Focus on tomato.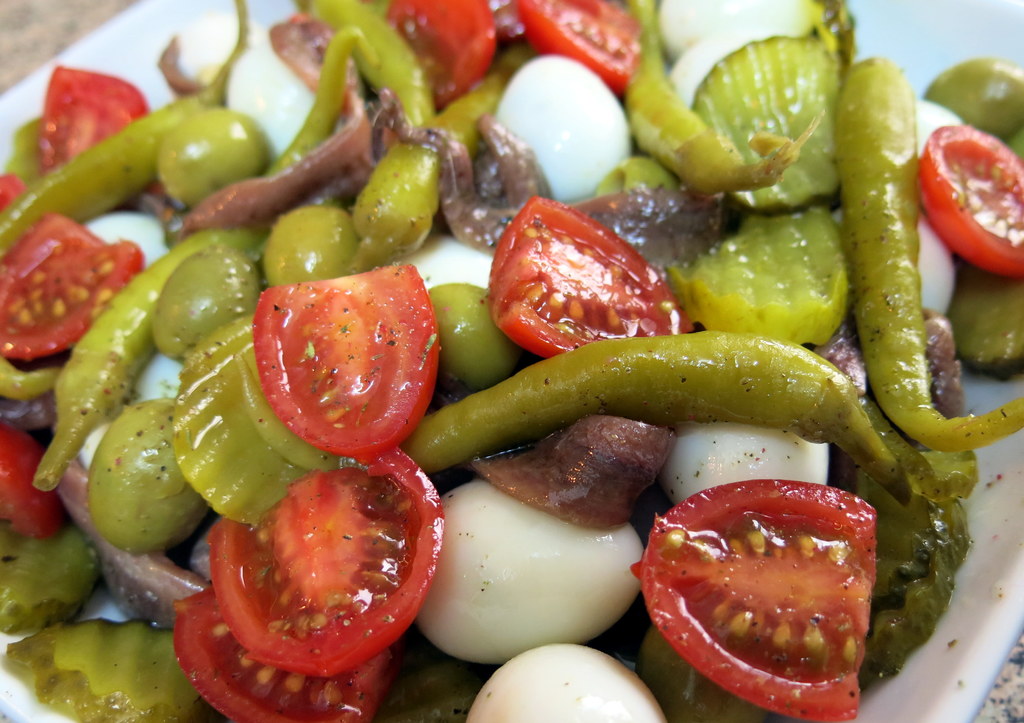
Focused at x1=202, y1=443, x2=454, y2=676.
